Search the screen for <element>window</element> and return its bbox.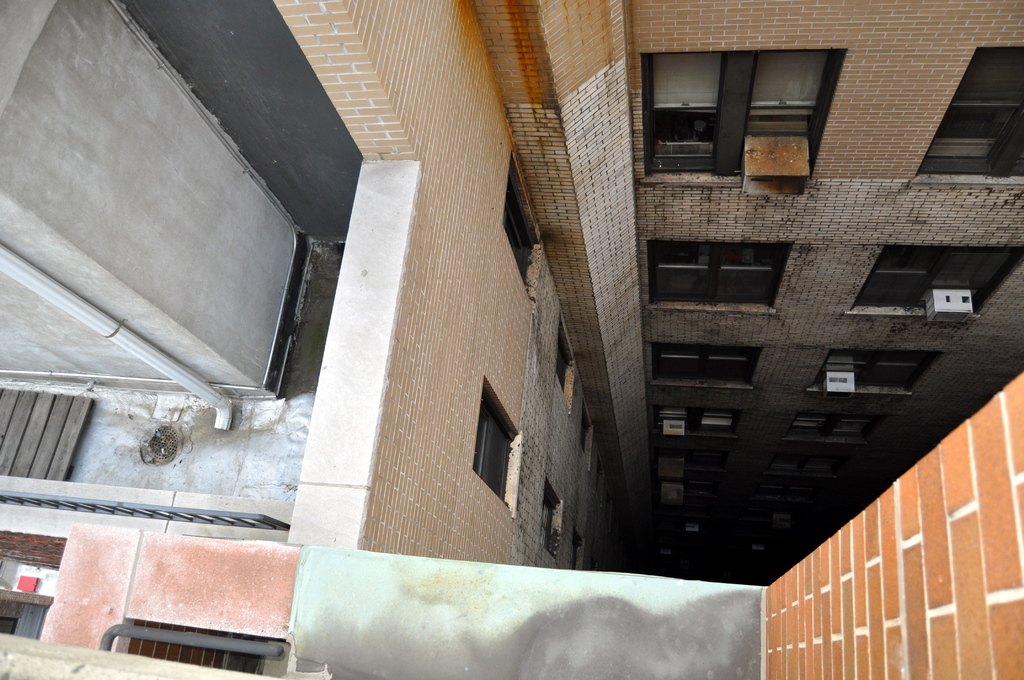
Found: BBox(806, 346, 945, 394).
